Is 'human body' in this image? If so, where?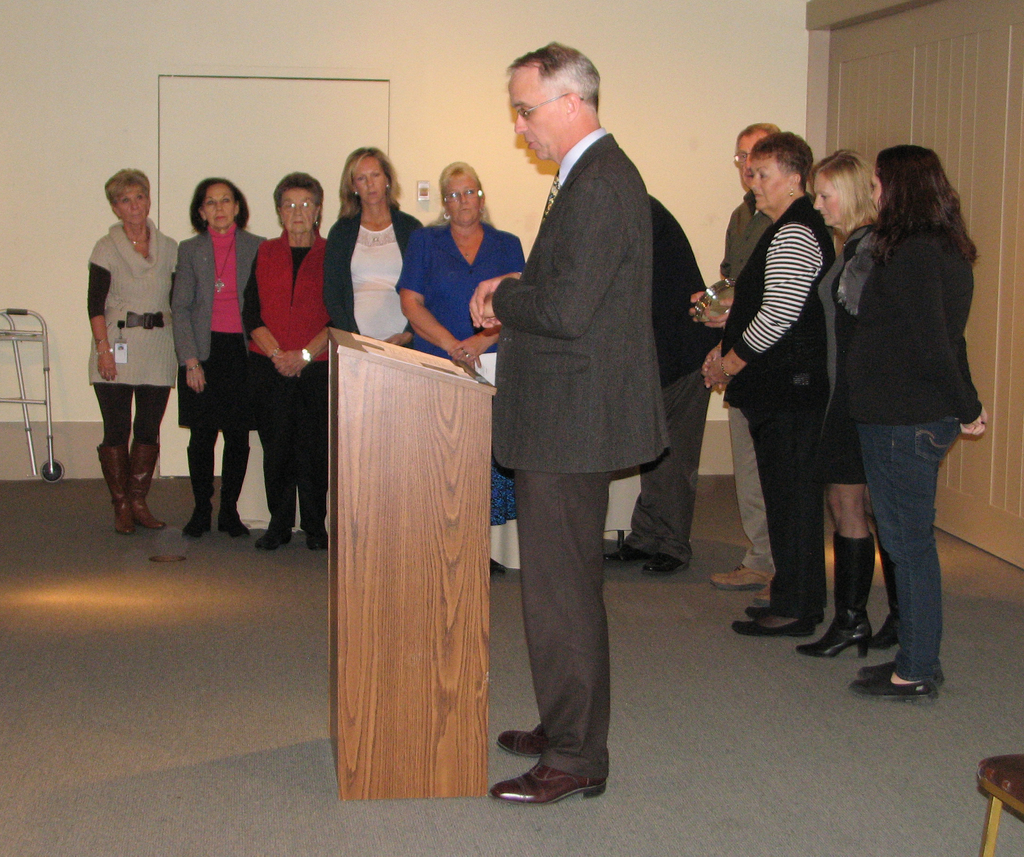
Yes, at locate(694, 126, 778, 596).
